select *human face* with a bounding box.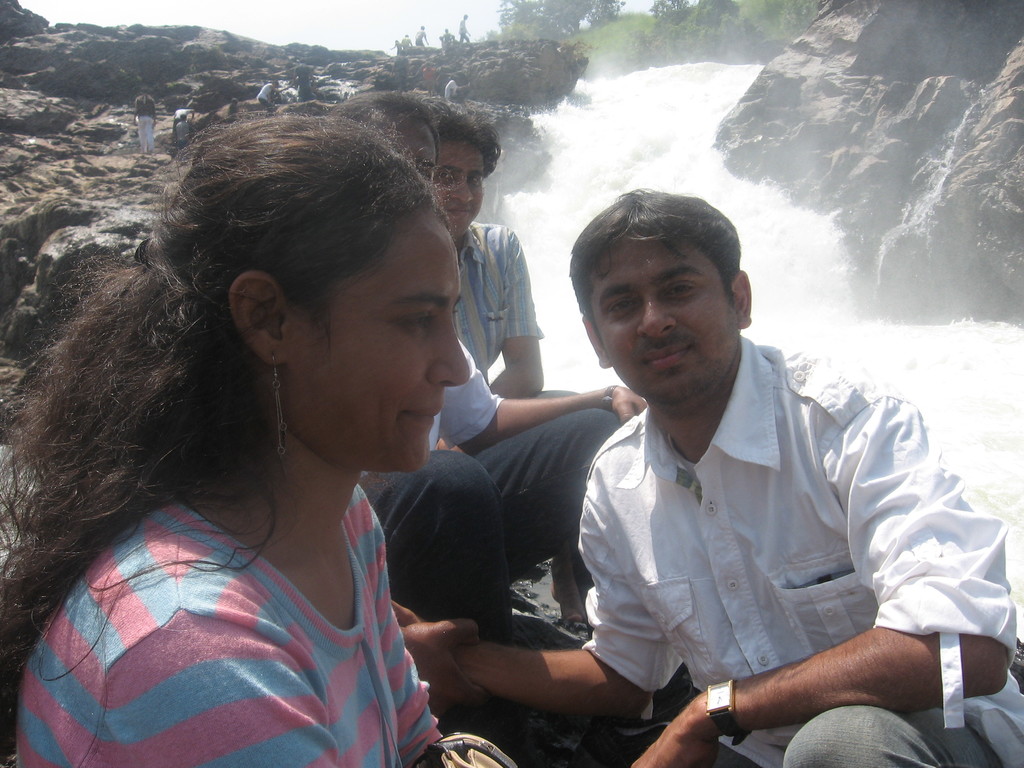
pyautogui.locateOnScreen(387, 122, 439, 189).
